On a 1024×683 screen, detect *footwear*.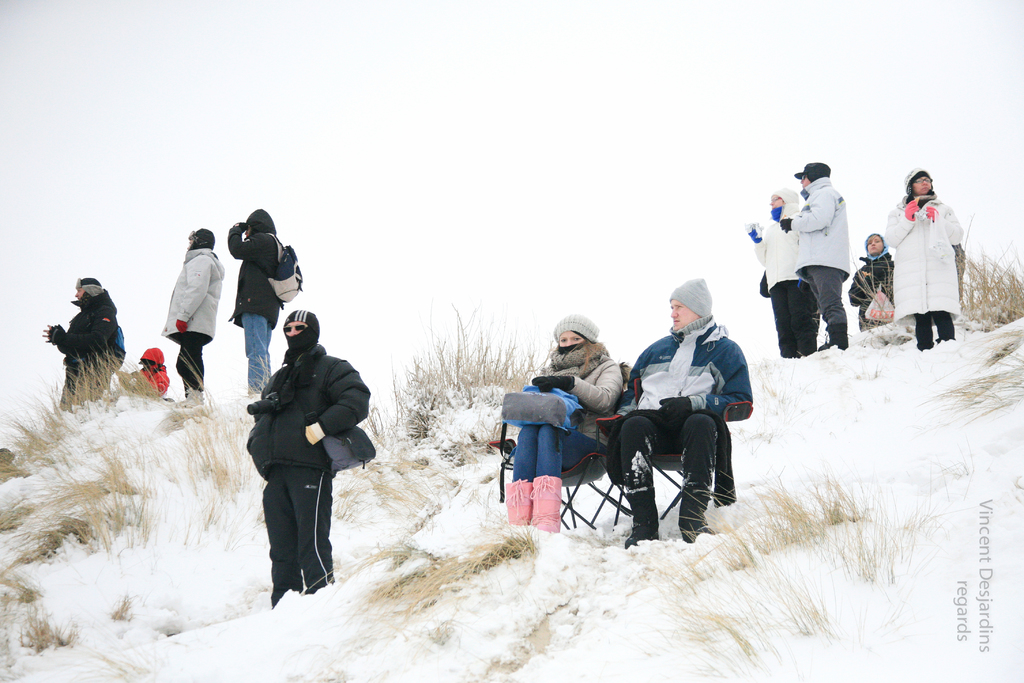
BBox(182, 391, 202, 404).
